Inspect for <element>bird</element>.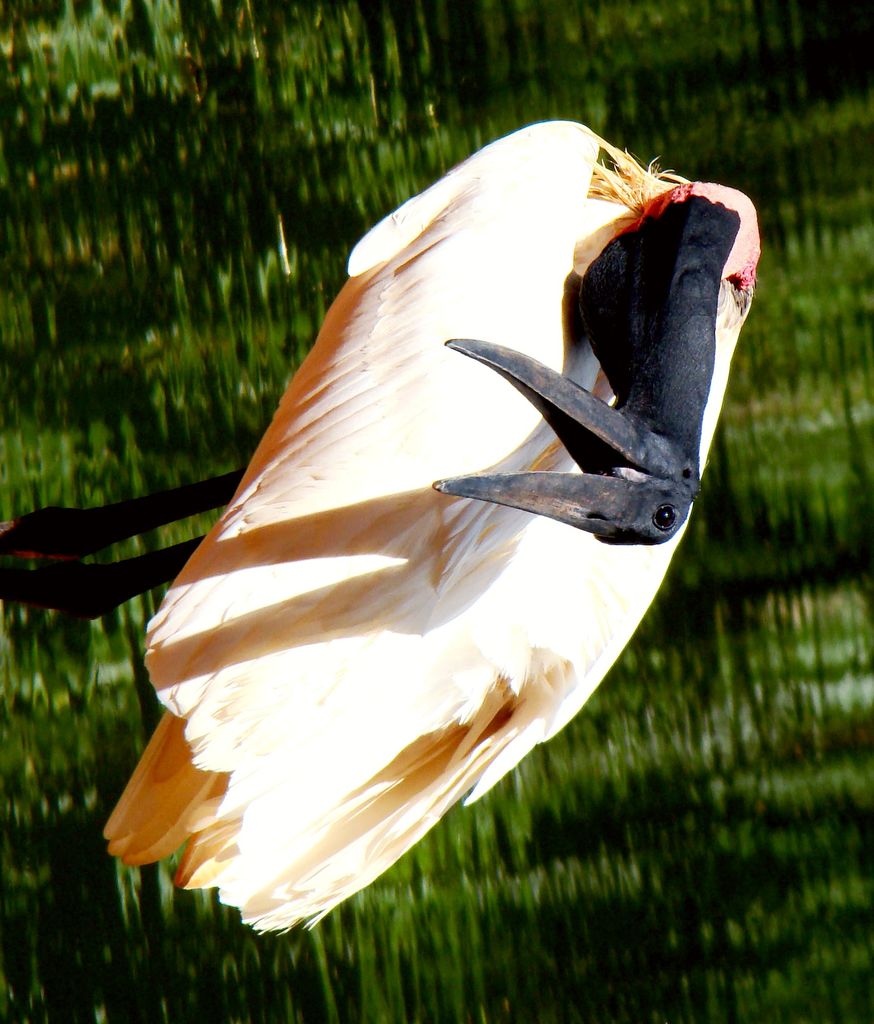
Inspection: crop(104, 151, 727, 904).
